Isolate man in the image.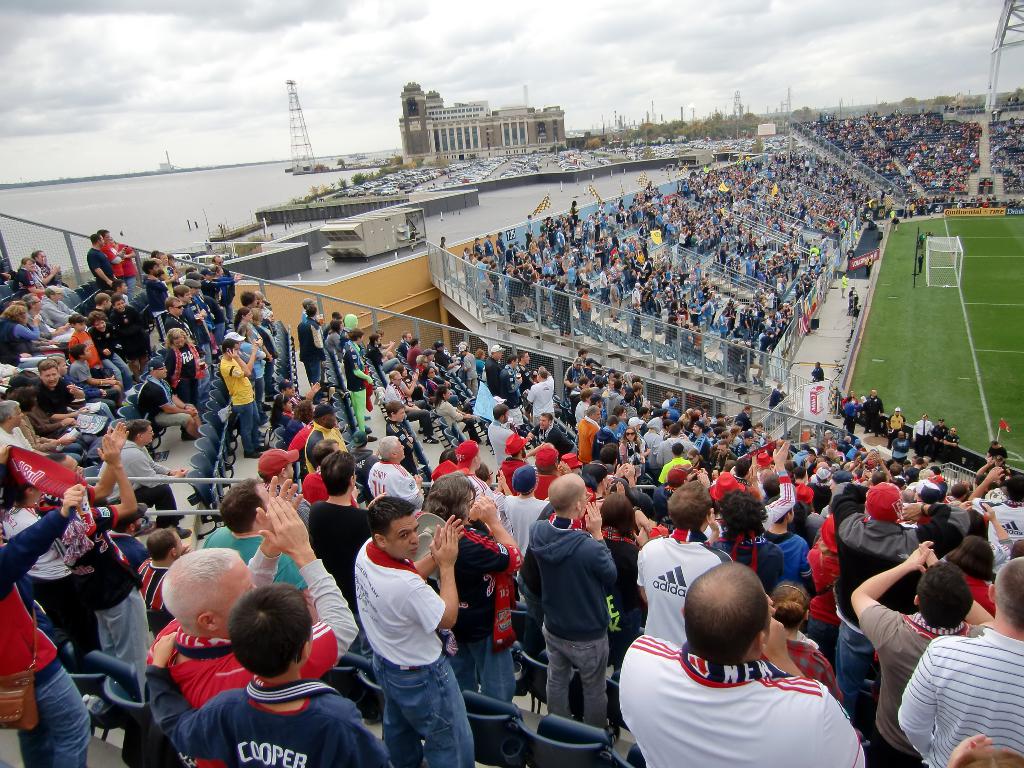
Isolated region: select_region(158, 295, 194, 348).
